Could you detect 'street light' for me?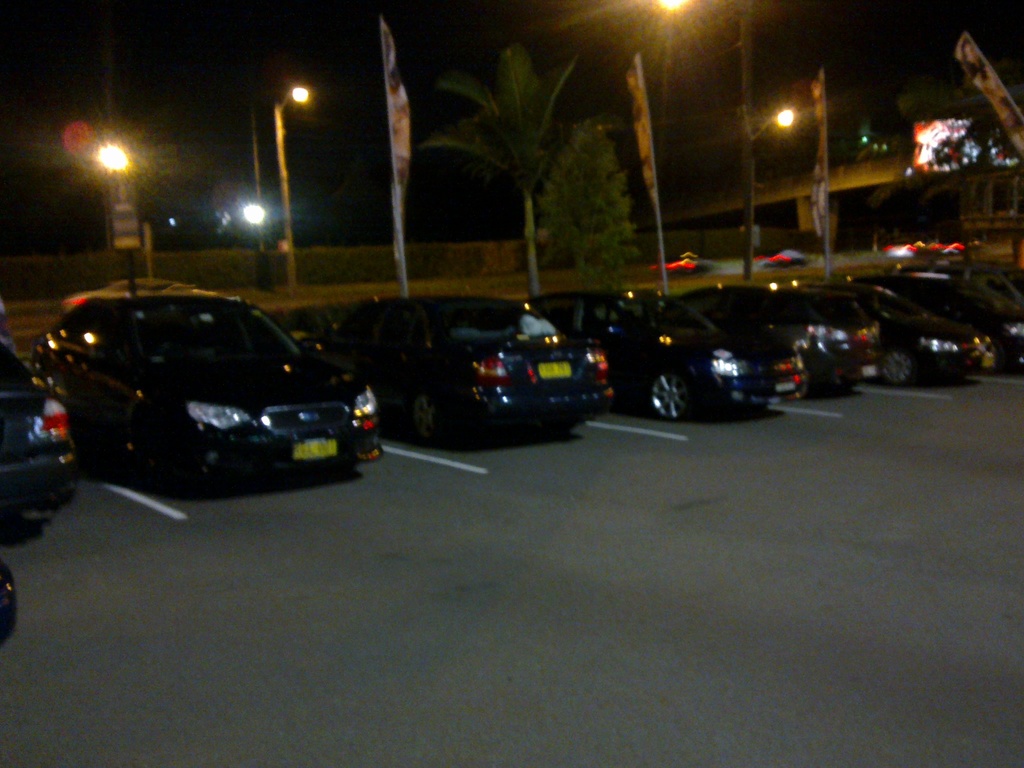
Detection result: 271, 76, 309, 287.
